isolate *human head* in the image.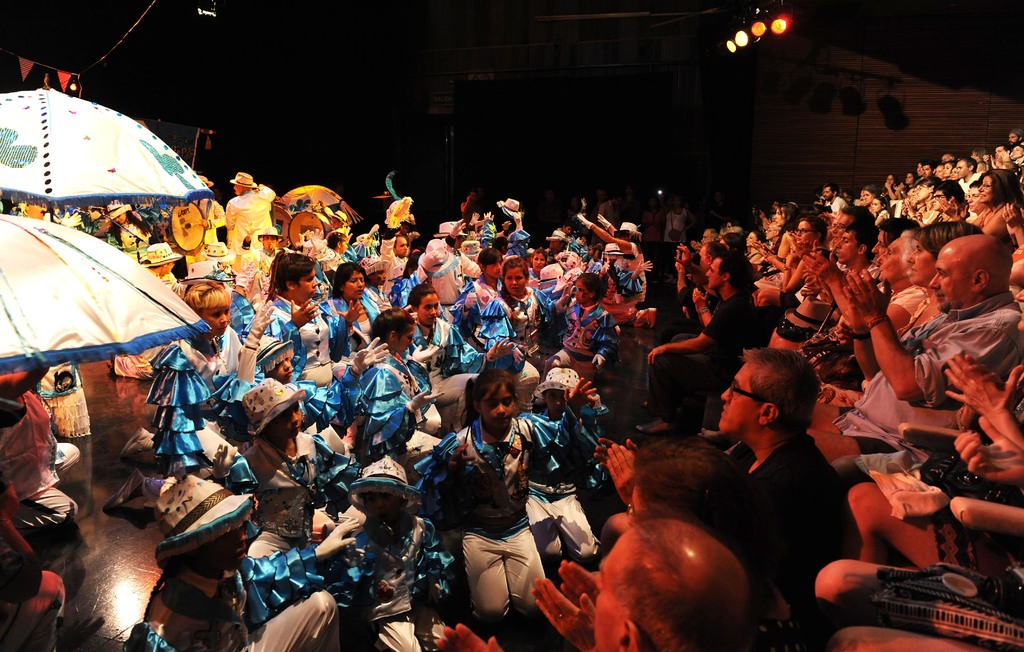
Isolated region: [1012,284,1023,326].
